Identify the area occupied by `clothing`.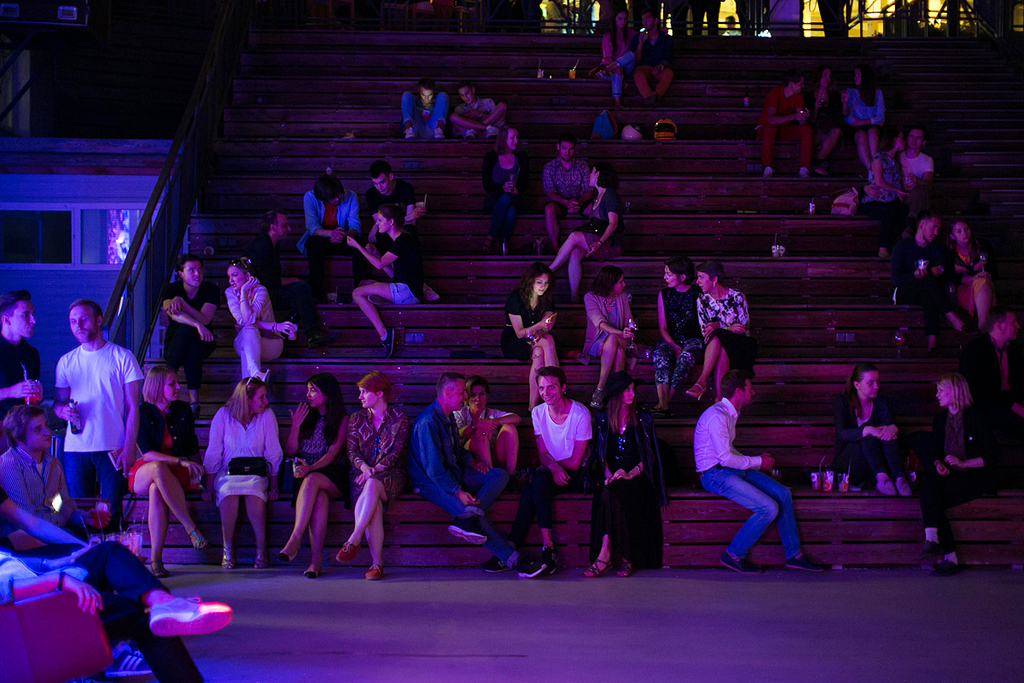
Area: [453,97,501,136].
